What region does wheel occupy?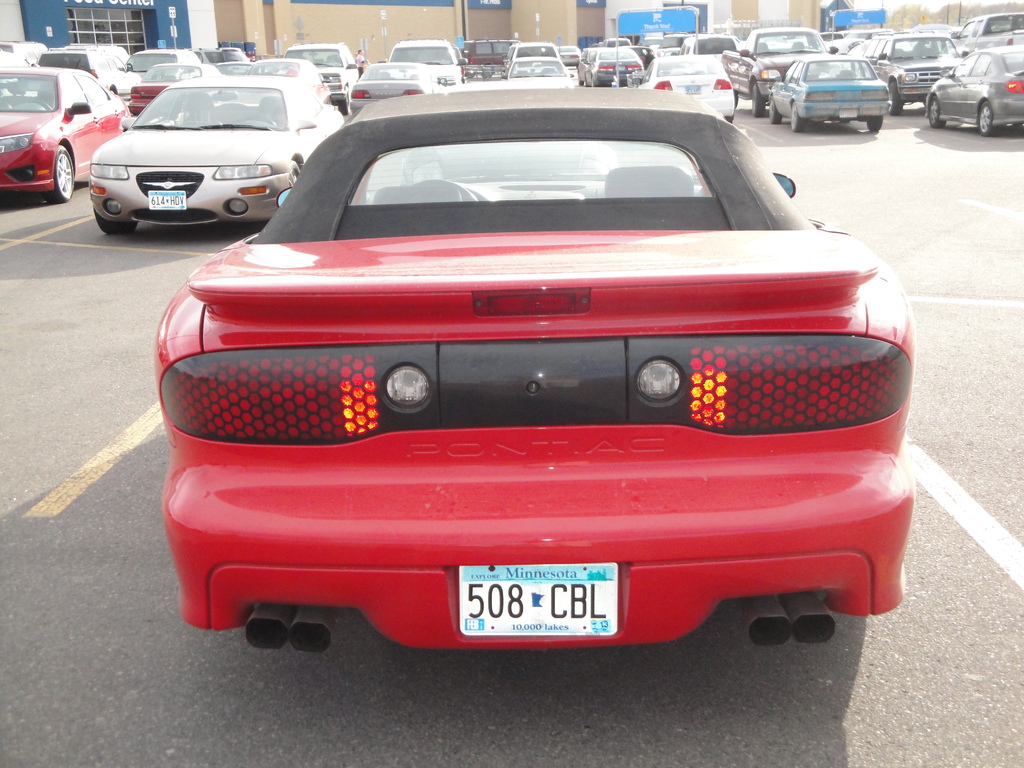
768:98:783:127.
